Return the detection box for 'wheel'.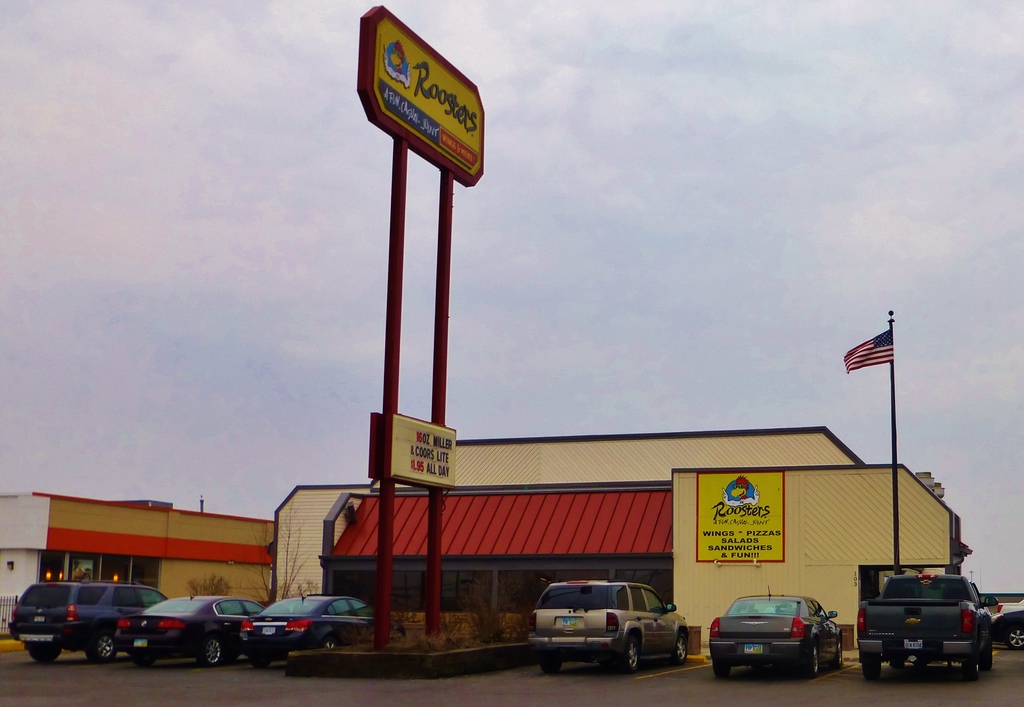
bbox=(81, 631, 116, 662).
